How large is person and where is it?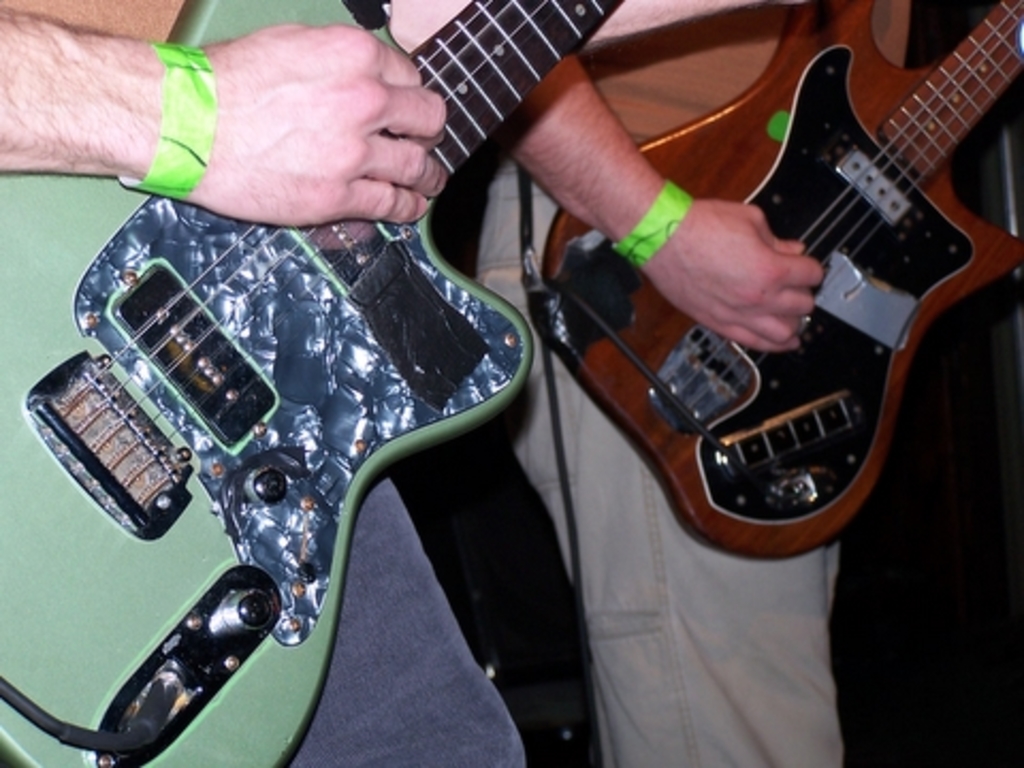
Bounding box: <region>420, 0, 1007, 695</region>.
